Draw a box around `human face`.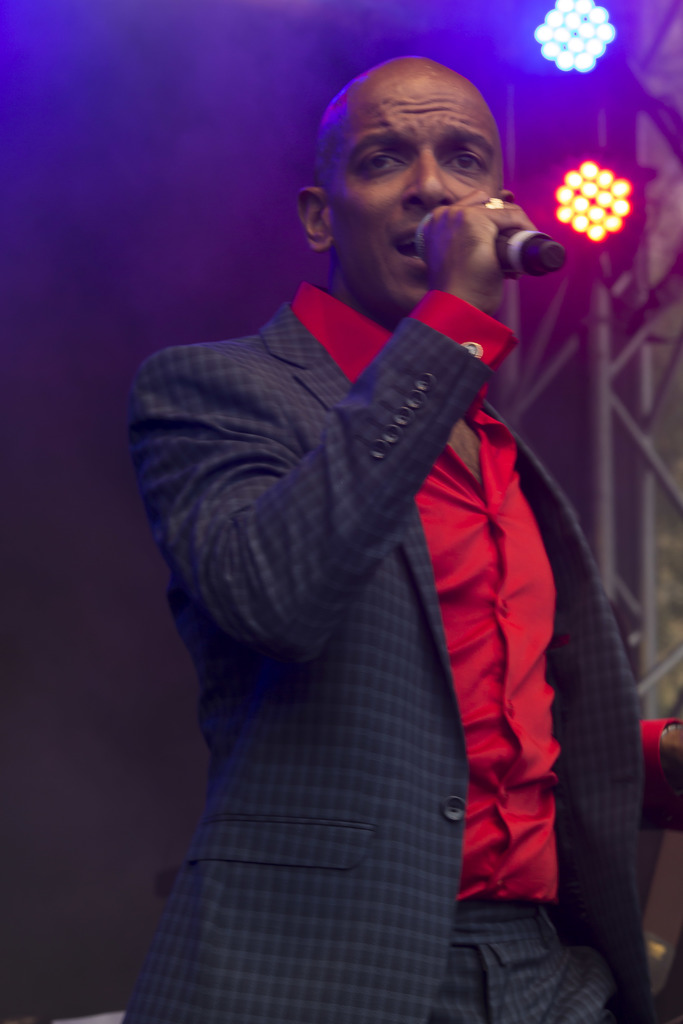
box=[327, 97, 509, 323].
